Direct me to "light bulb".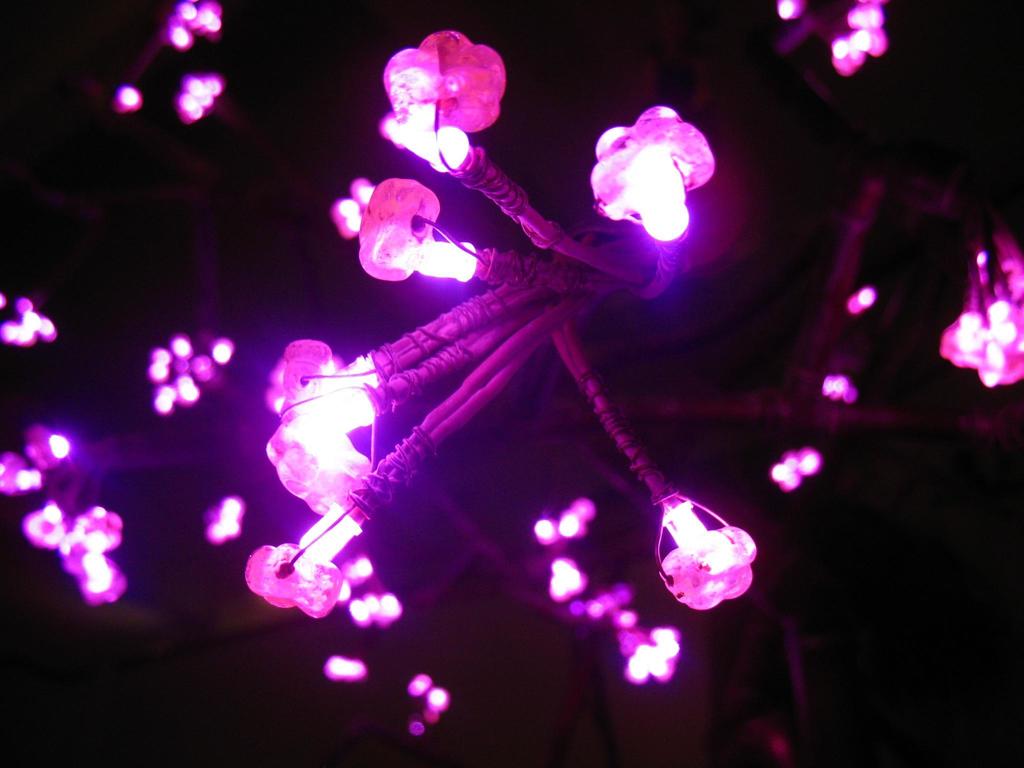
Direction: box=[177, 70, 228, 122].
